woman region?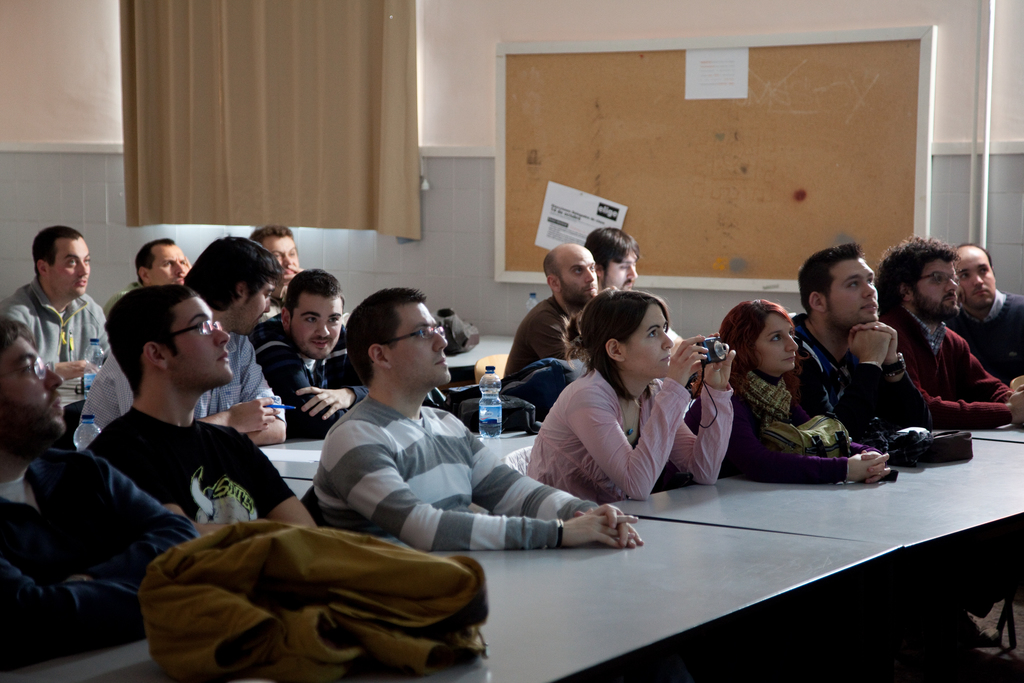
box(535, 294, 721, 532)
